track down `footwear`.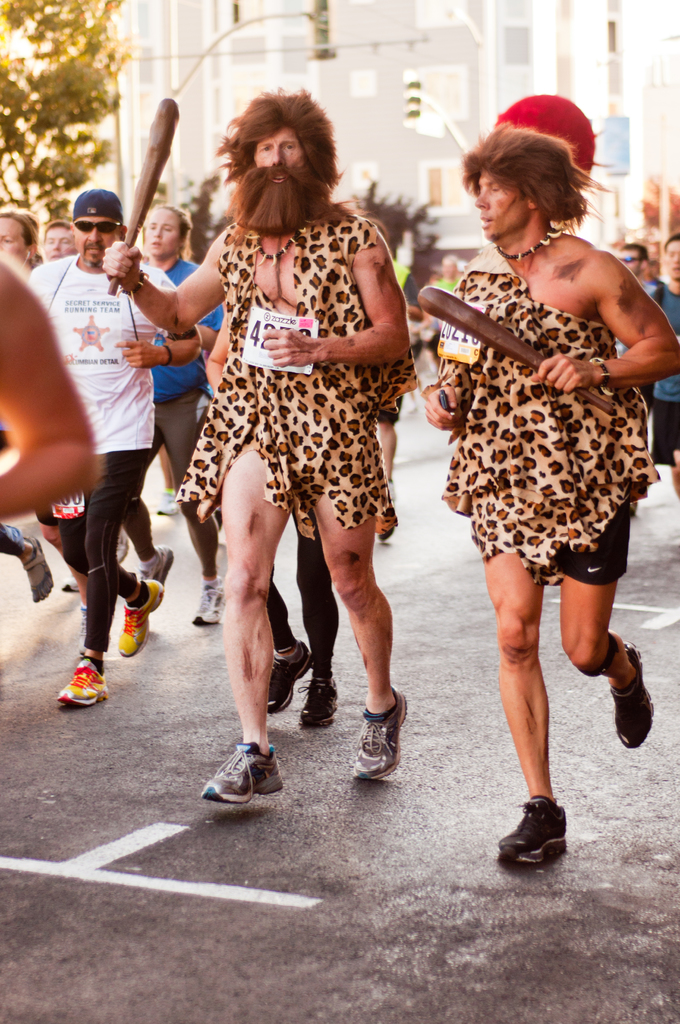
Tracked to rect(60, 665, 112, 707).
